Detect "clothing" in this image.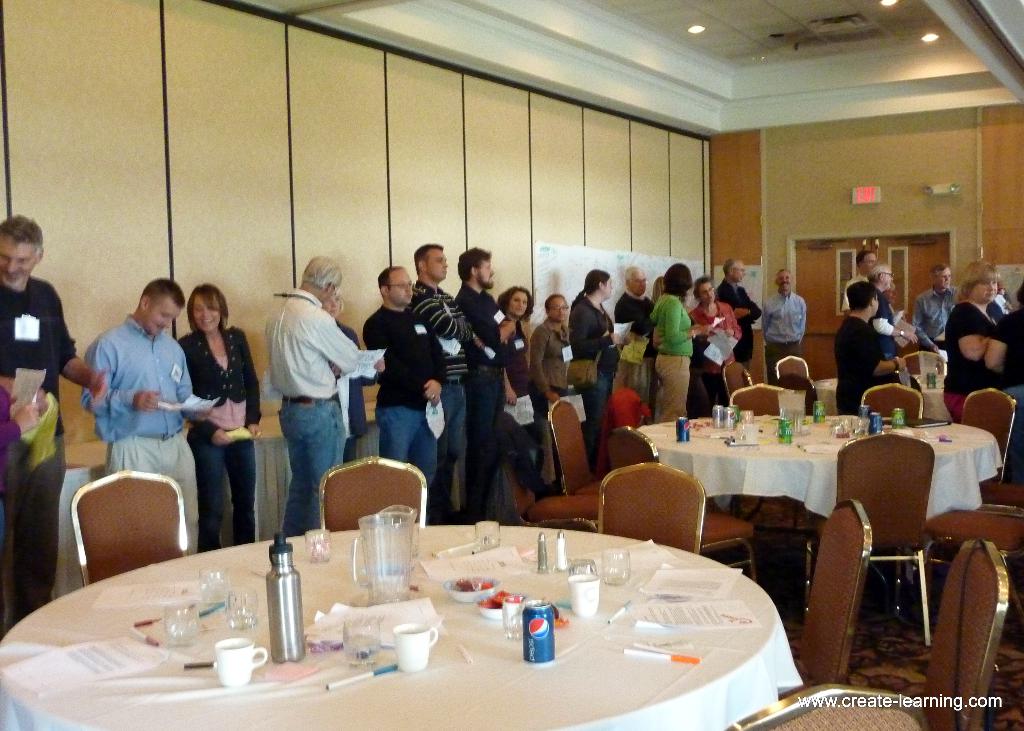
Detection: (left=614, top=272, right=761, bottom=424).
